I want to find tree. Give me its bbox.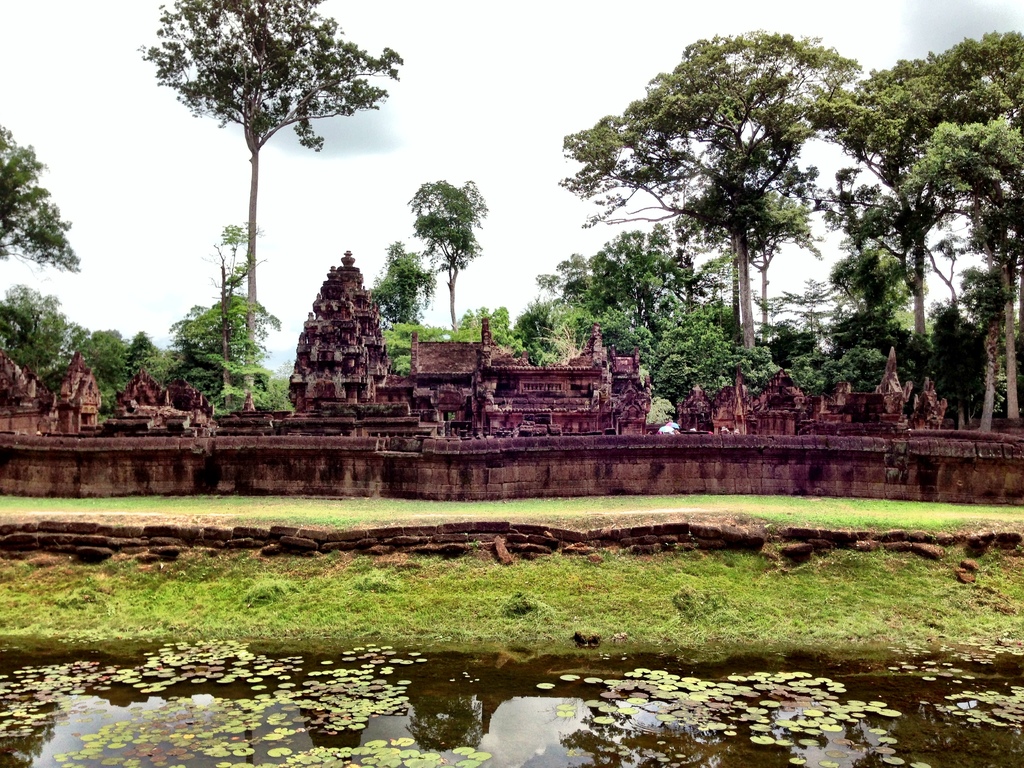
locate(0, 116, 86, 274).
